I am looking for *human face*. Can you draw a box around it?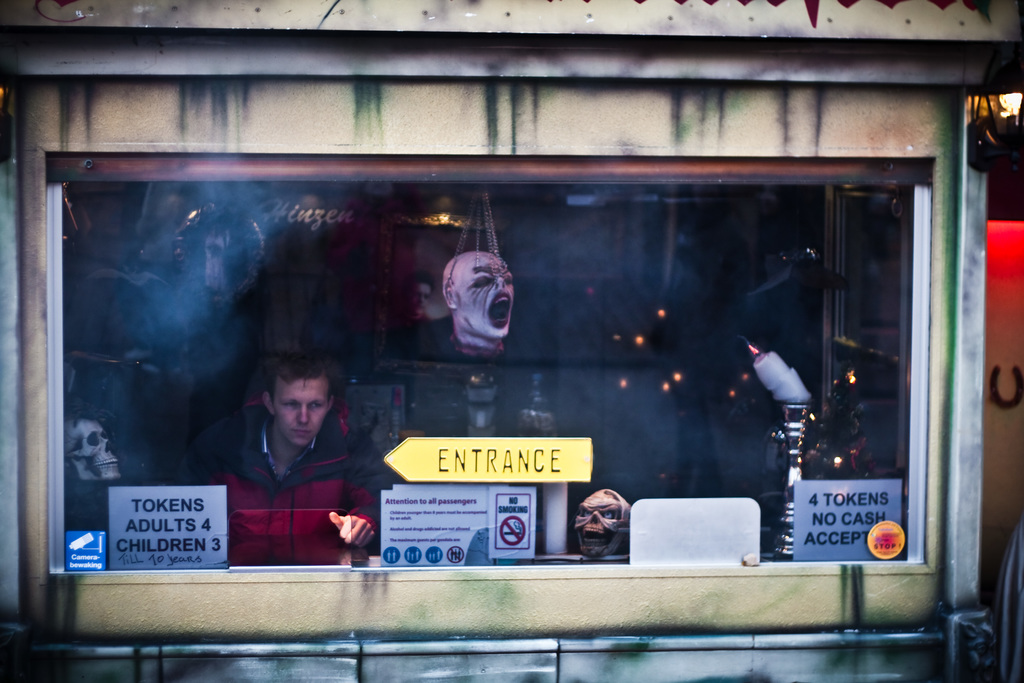
Sure, the bounding box is (left=454, top=262, right=515, bottom=342).
